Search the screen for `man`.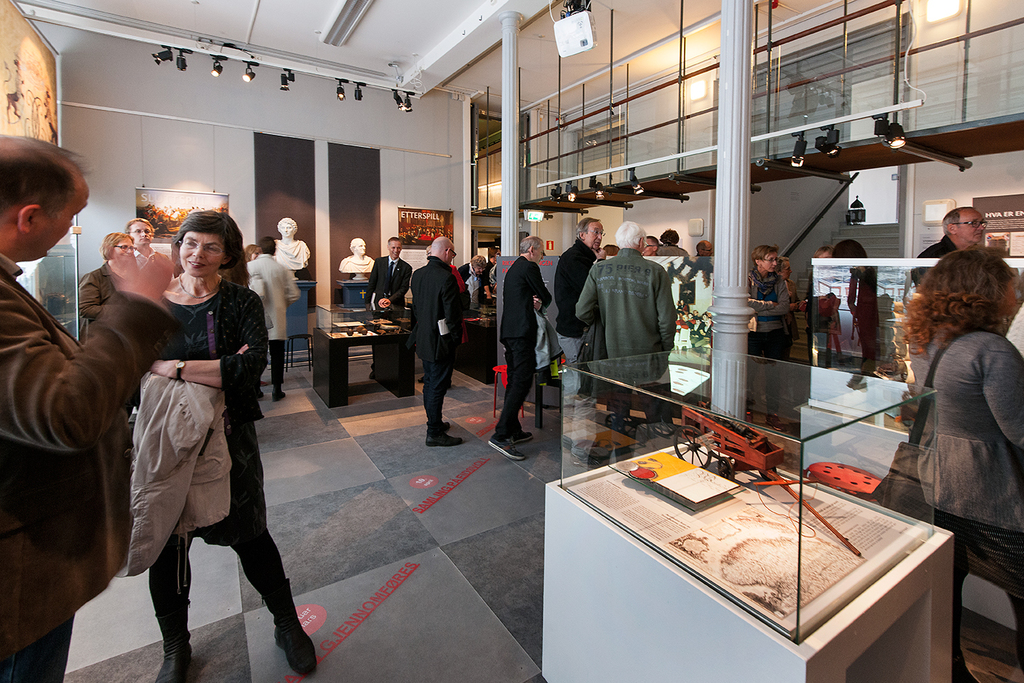
Found at box=[480, 234, 558, 467].
